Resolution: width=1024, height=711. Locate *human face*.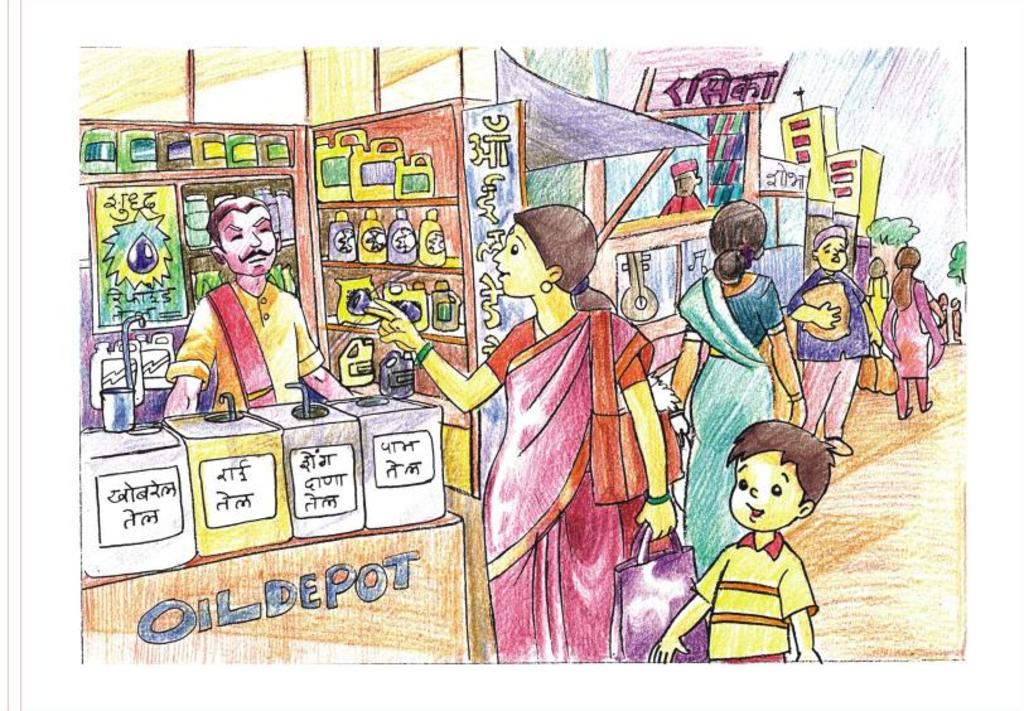
<region>817, 234, 845, 270</region>.
